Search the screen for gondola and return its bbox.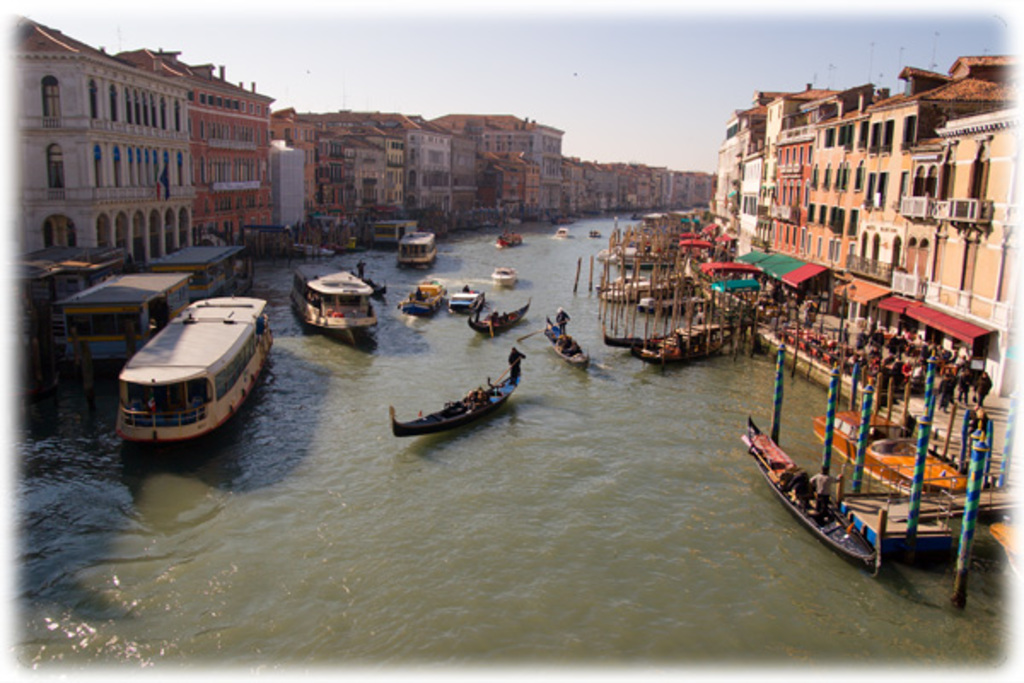
Found: l=749, t=406, r=889, b=584.
